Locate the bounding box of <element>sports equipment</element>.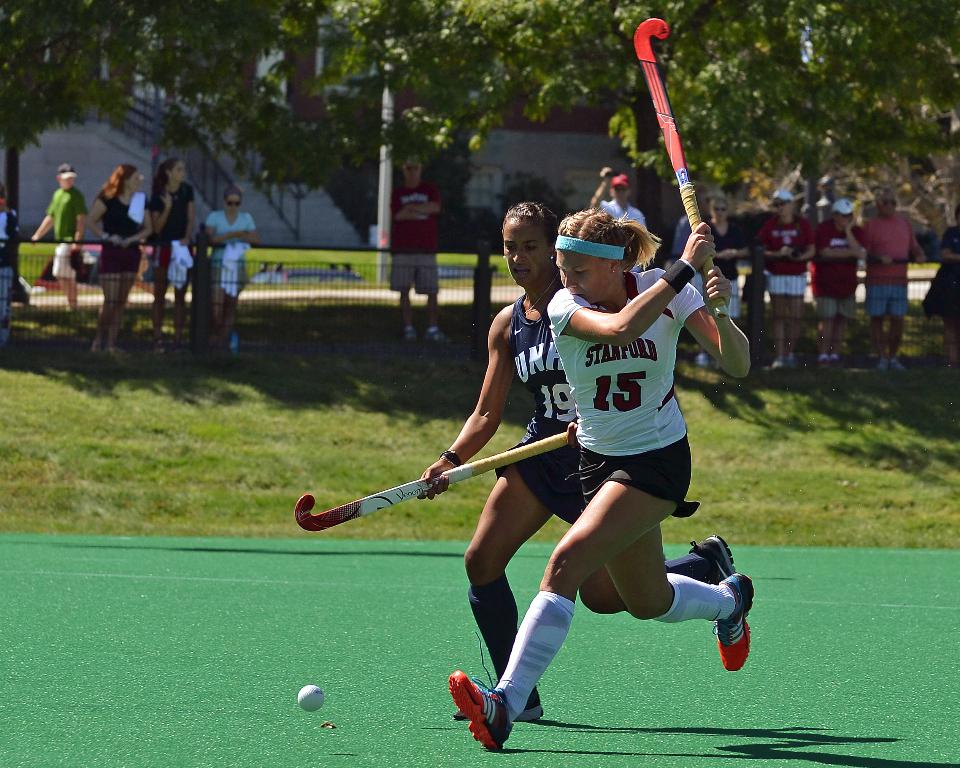
Bounding box: crop(633, 18, 728, 322).
